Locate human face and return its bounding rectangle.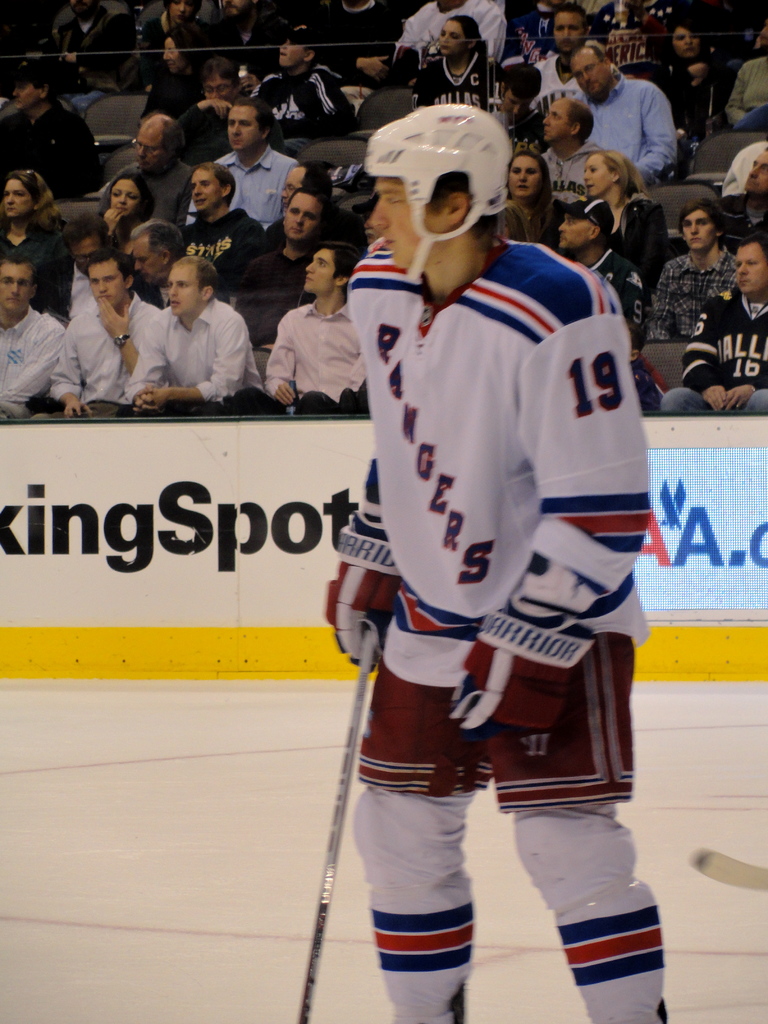
left=284, top=188, right=317, bottom=236.
